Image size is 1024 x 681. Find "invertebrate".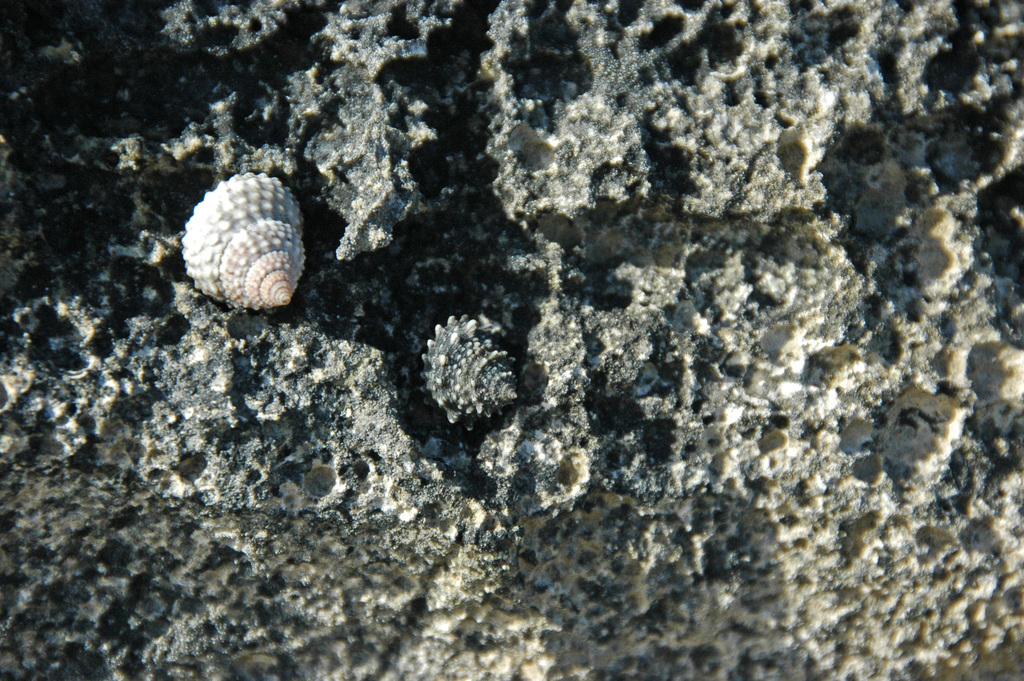
region(421, 308, 515, 426).
